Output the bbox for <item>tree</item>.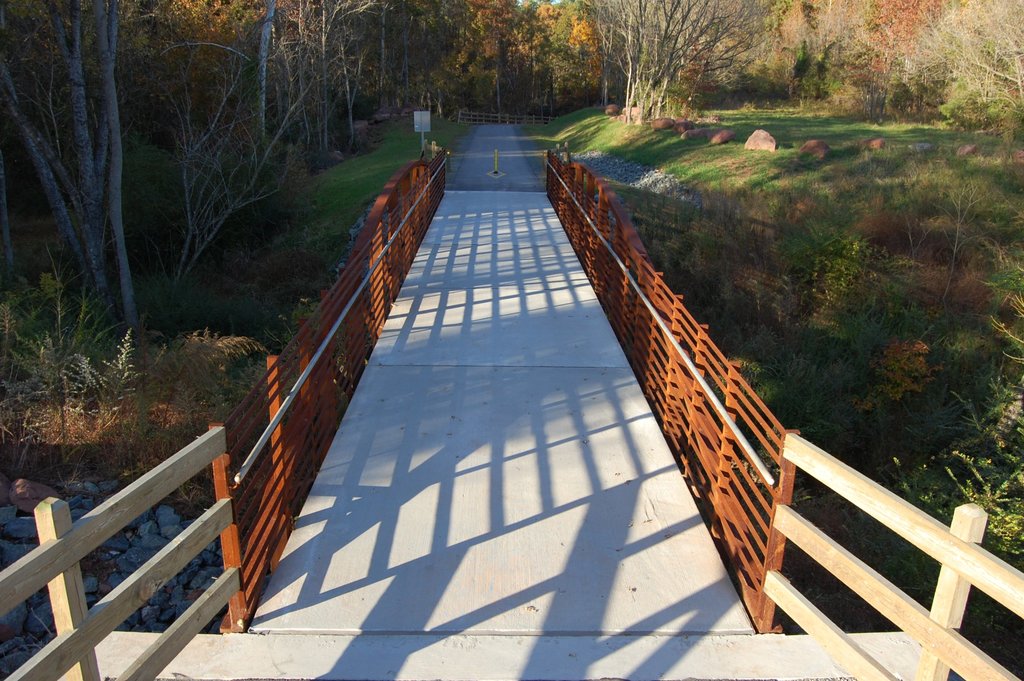
region(0, 0, 145, 343).
